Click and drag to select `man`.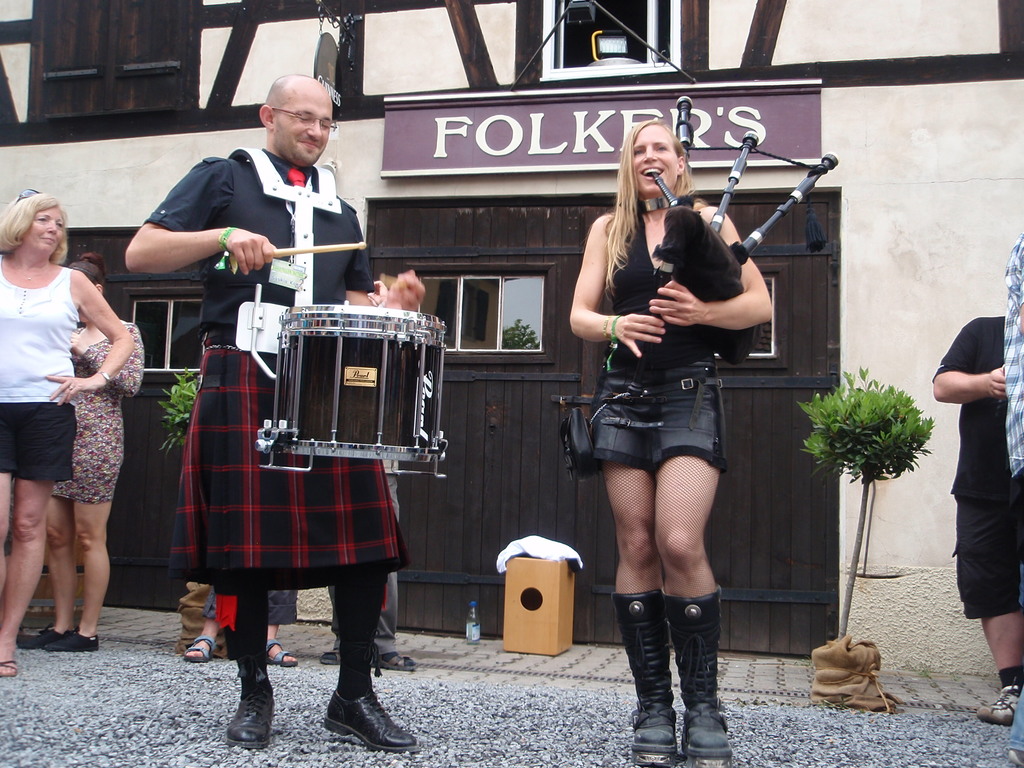
Selection: l=931, t=283, r=1018, b=661.
